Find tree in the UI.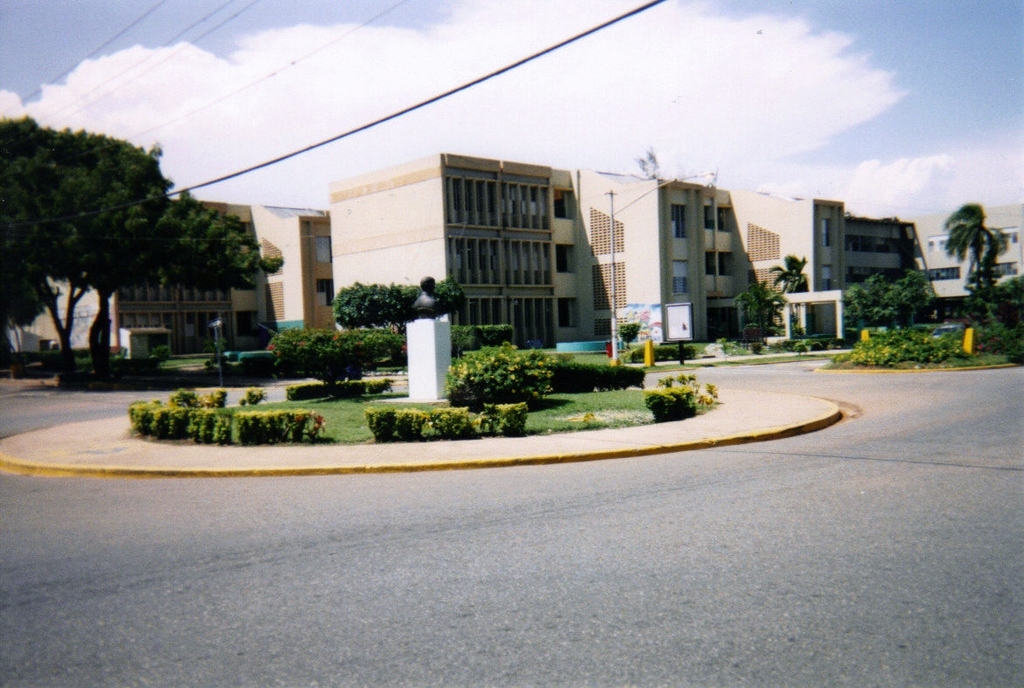
UI element at [847,265,912,330].
